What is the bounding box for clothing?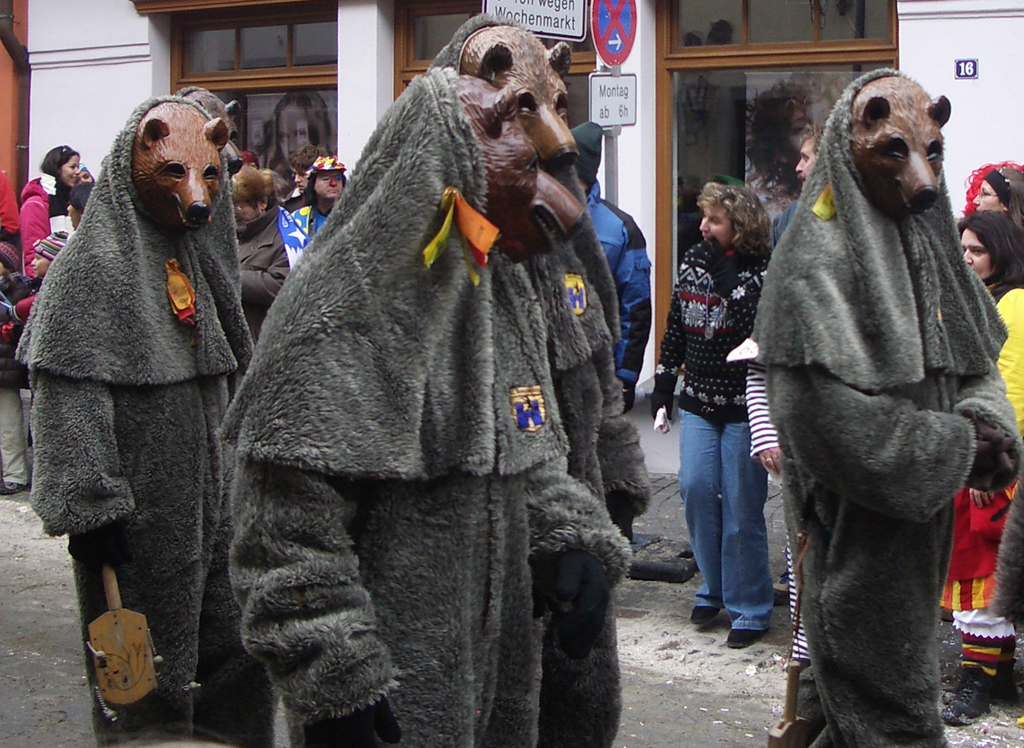
x1=276 y1=156 x2=361 y2=275.
